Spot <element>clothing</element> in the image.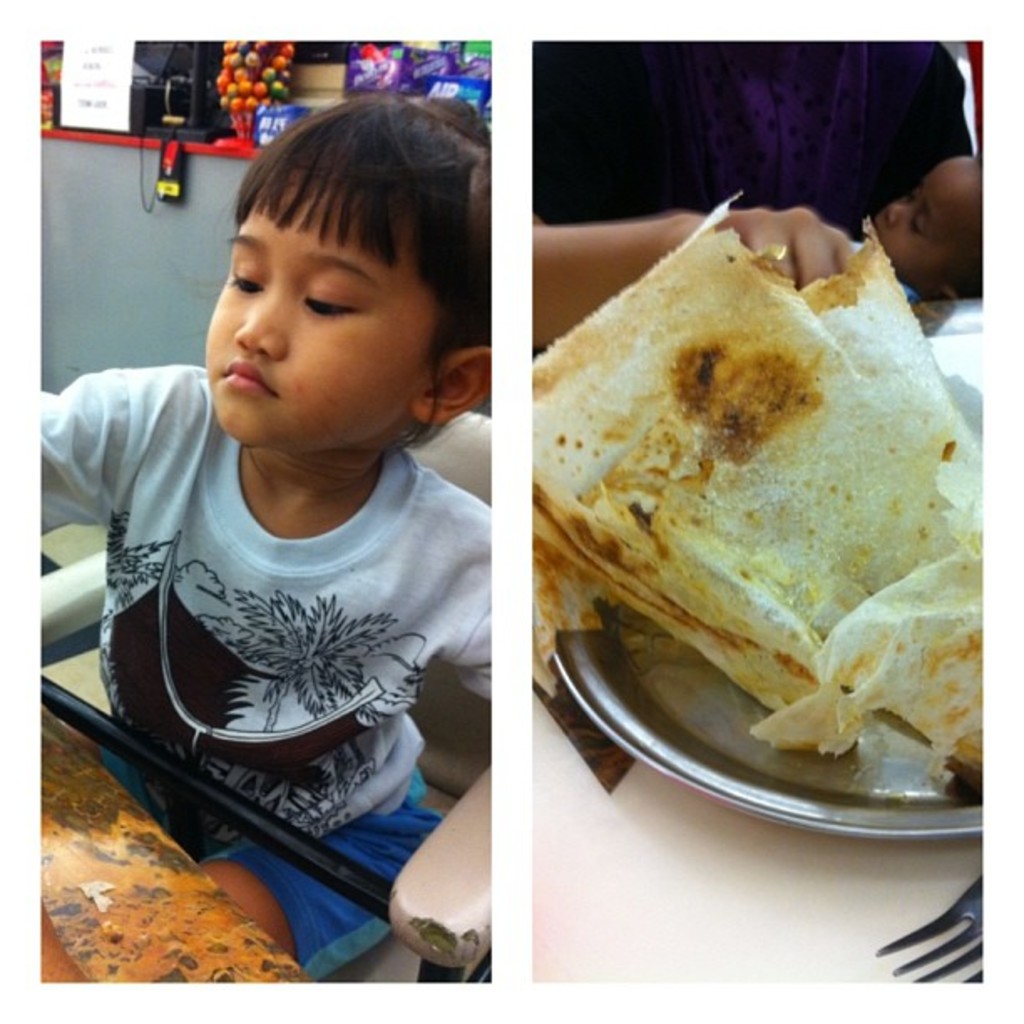
<element>clothing</element> found at [left=62, top=325, right=539, bottom=838].
